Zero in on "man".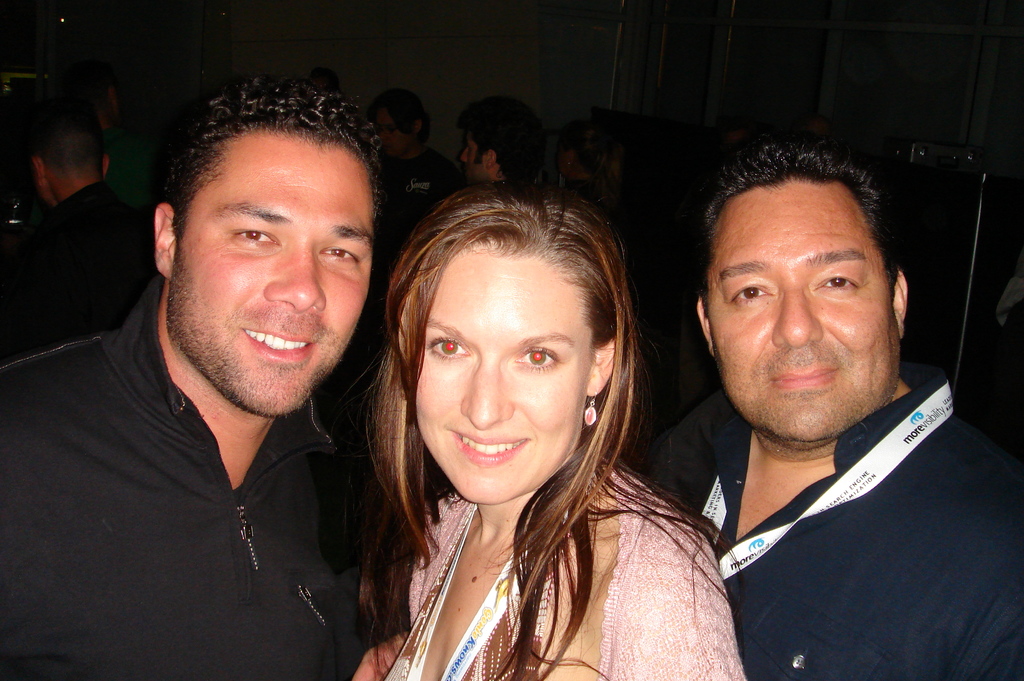
Zeroed in: [x1=24, y1=63, x2=451, y2=678].
